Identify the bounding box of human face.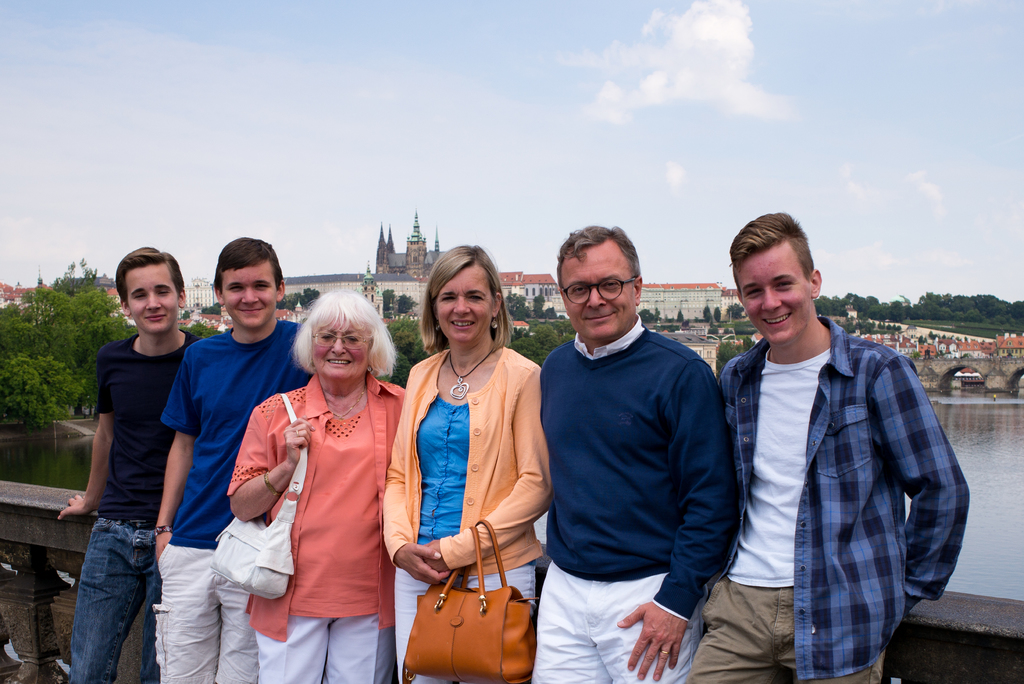
x1=315, y1=314, x2=370, y2=379.
